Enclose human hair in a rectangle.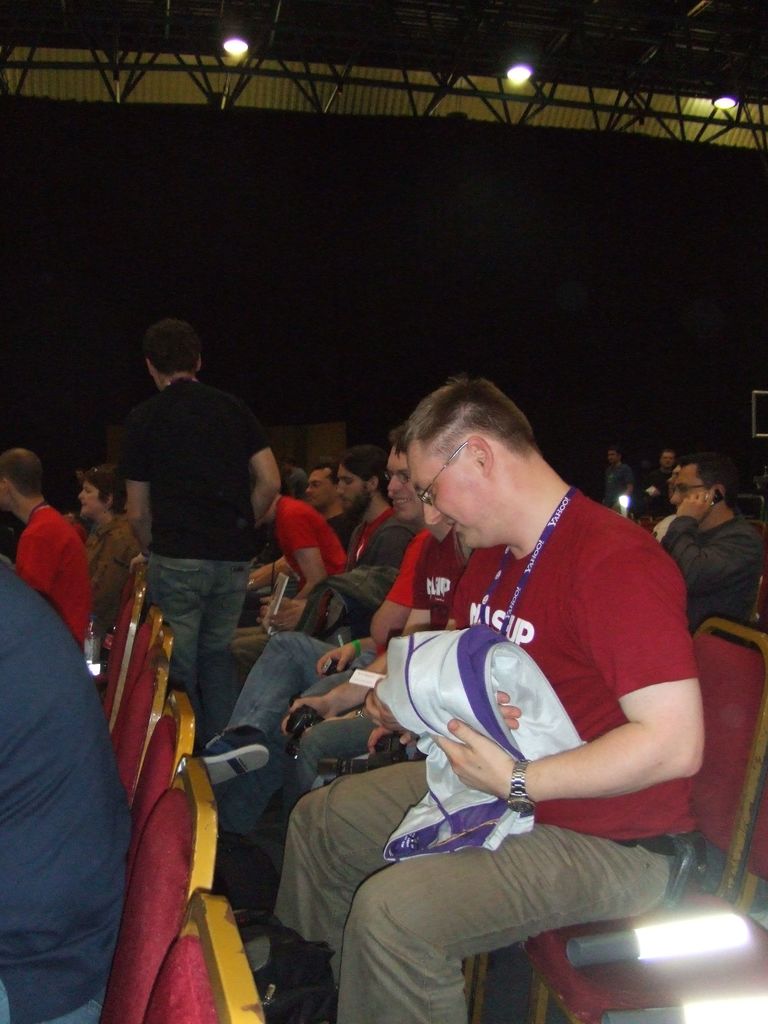
region(389, 426, 408, 454).
